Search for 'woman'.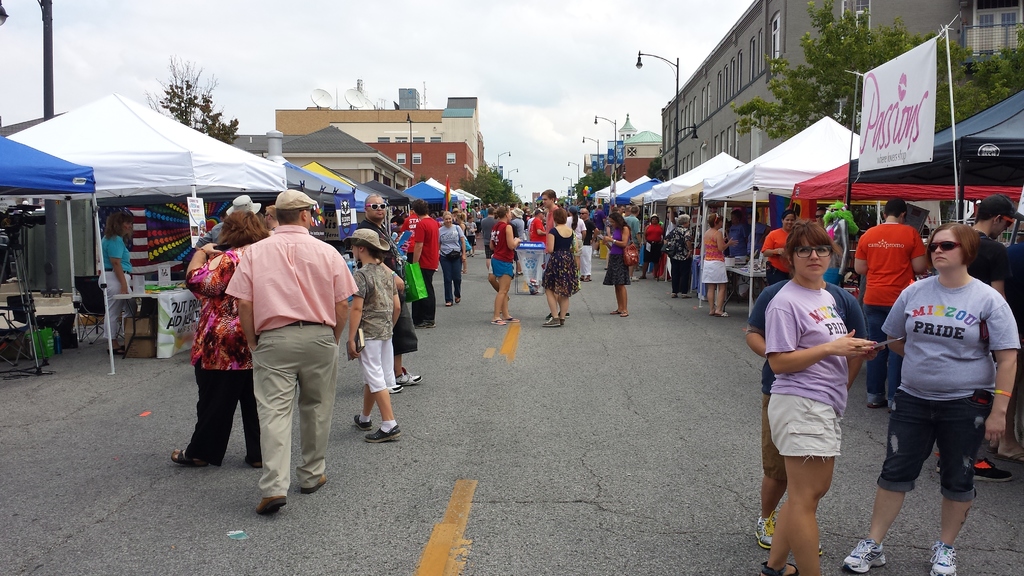
Found at region(600, 211, 630, 316).
